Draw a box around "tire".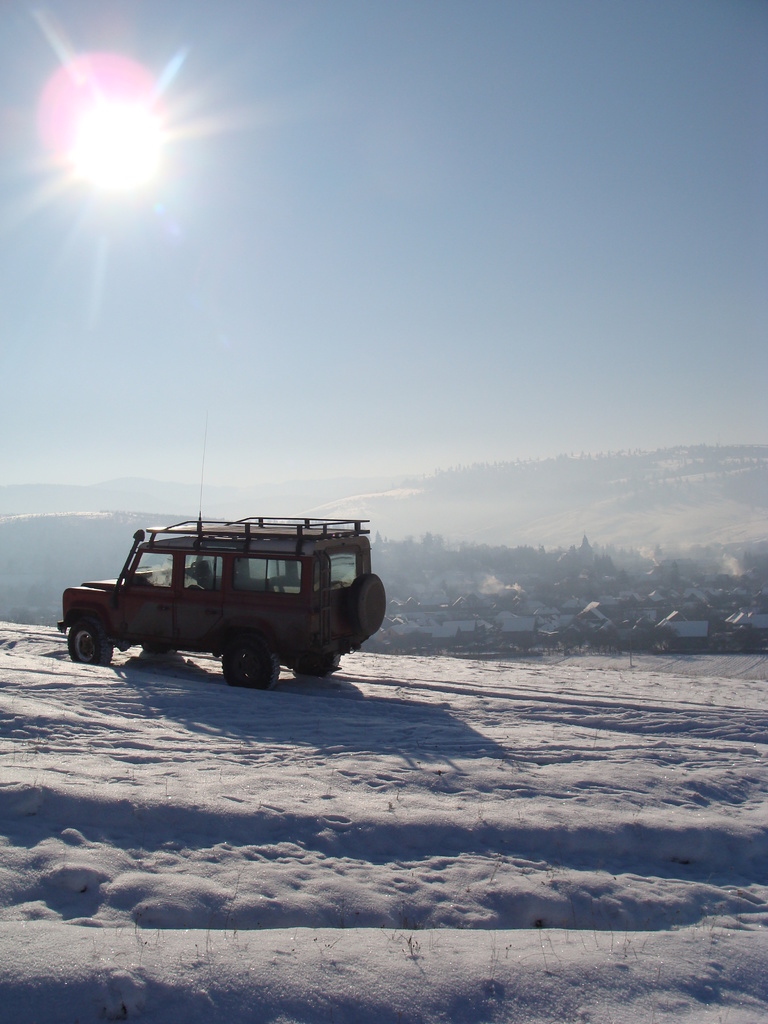
select_region(295, 655, 346, 673).
